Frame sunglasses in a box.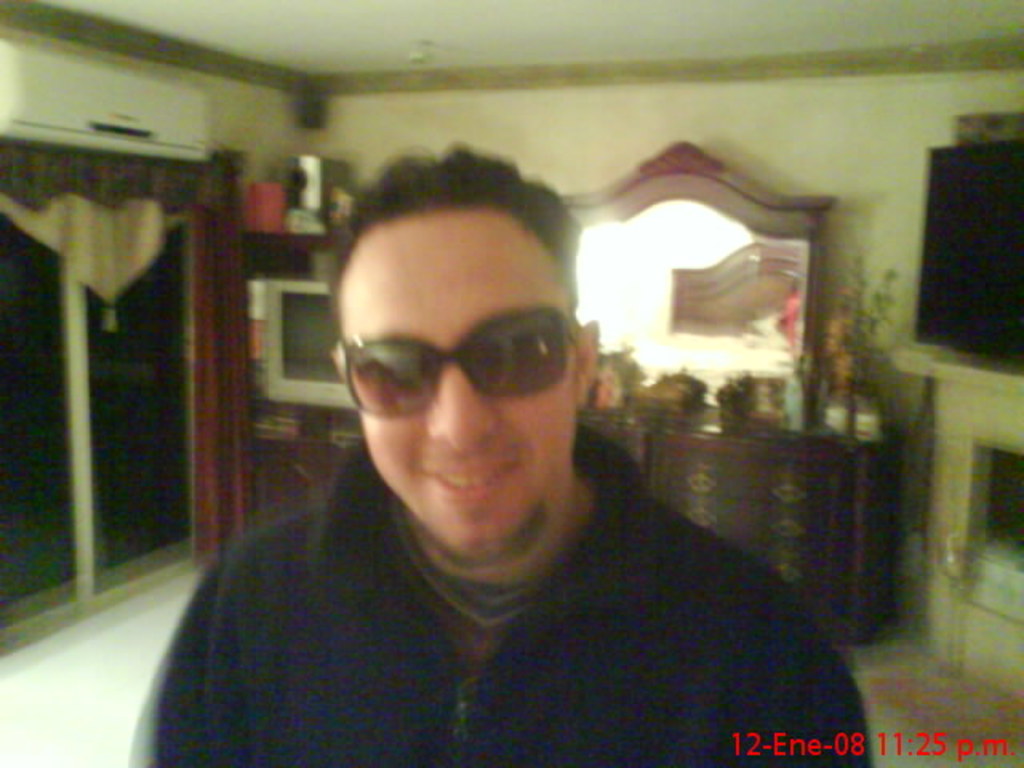
rect(341, 306, 576, 418).
